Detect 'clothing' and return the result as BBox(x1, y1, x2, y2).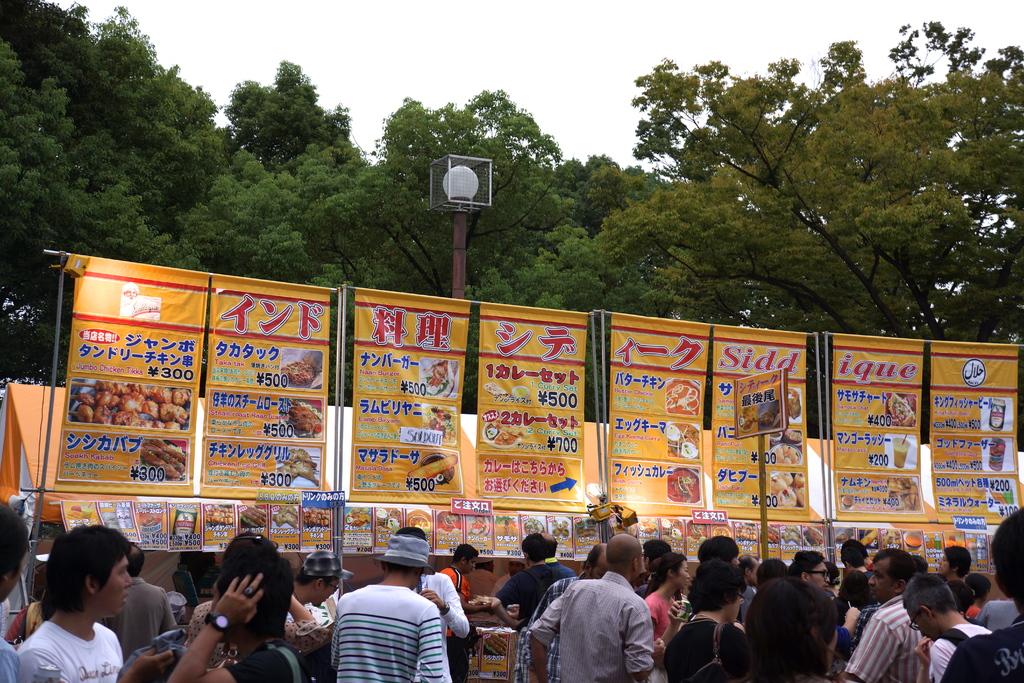
BBox(926, 621, 989, 682).
